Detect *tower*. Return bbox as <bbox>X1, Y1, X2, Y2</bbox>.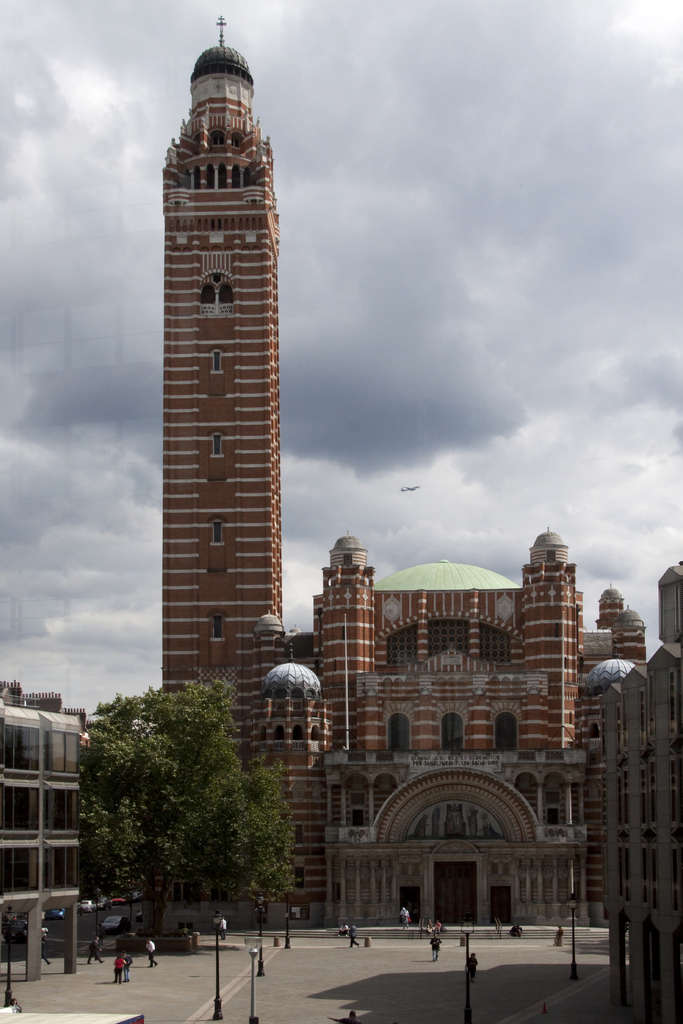
<bbox>163, 16, 283, 761</bbox>.
